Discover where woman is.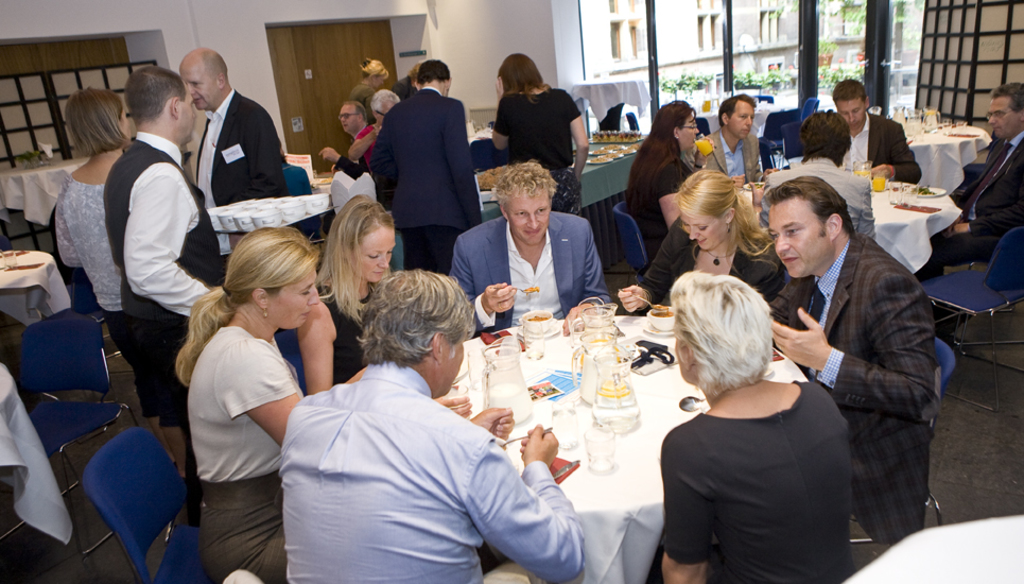
Discovered at bbox=(294, 192, 398, 395).
